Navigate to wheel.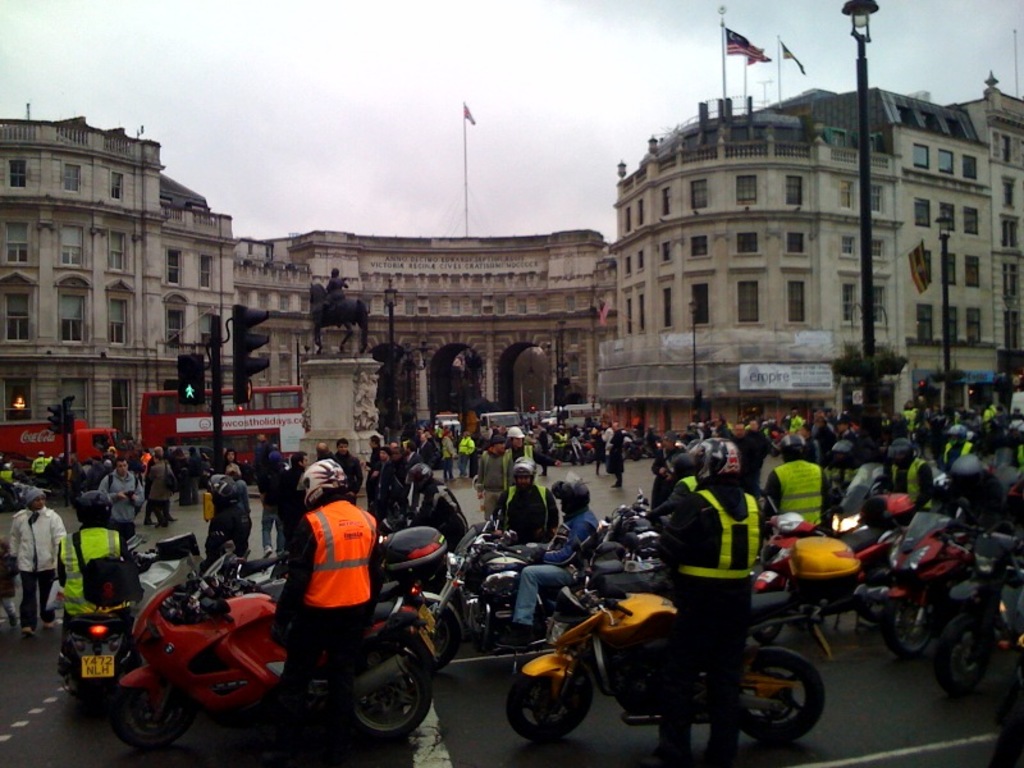
Navigation target: x1=348, y1=632, x2=422, y2=749.
